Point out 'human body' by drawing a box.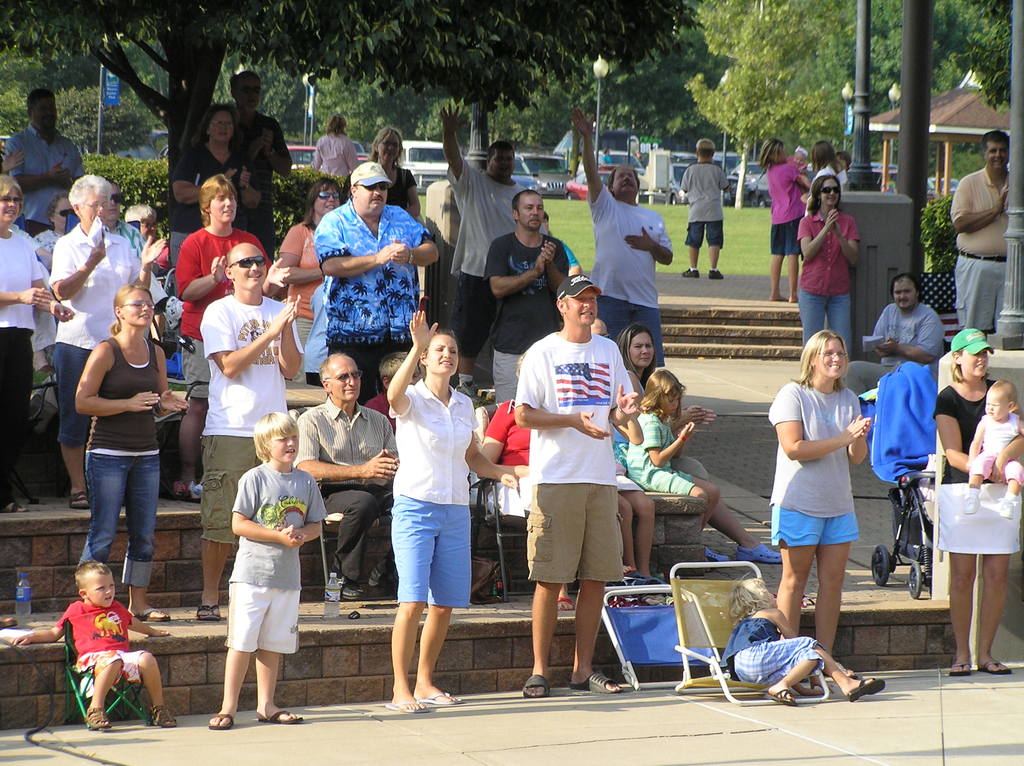
l=840, t=301, r=948, b=403.
